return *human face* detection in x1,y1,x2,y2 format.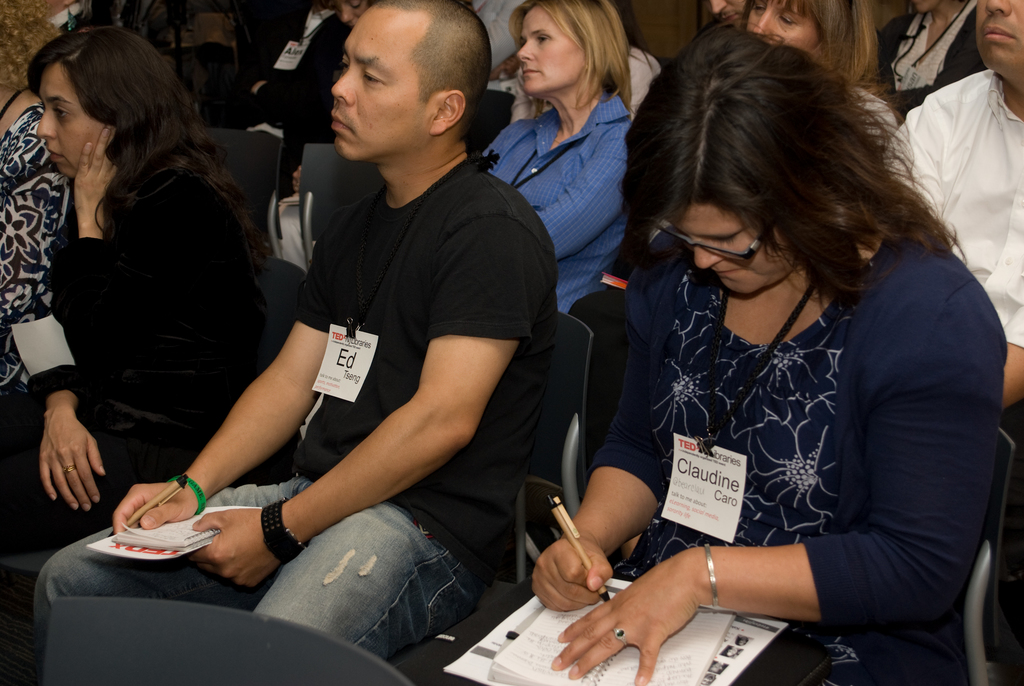
516,10,585,97.
